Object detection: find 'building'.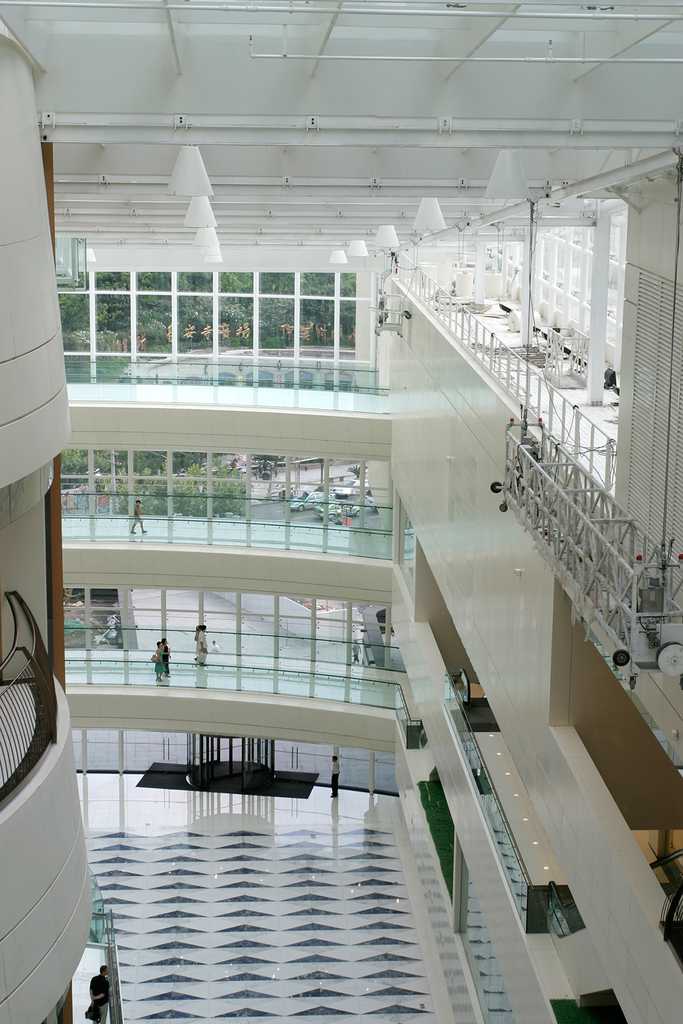
0,0,682,1023.
